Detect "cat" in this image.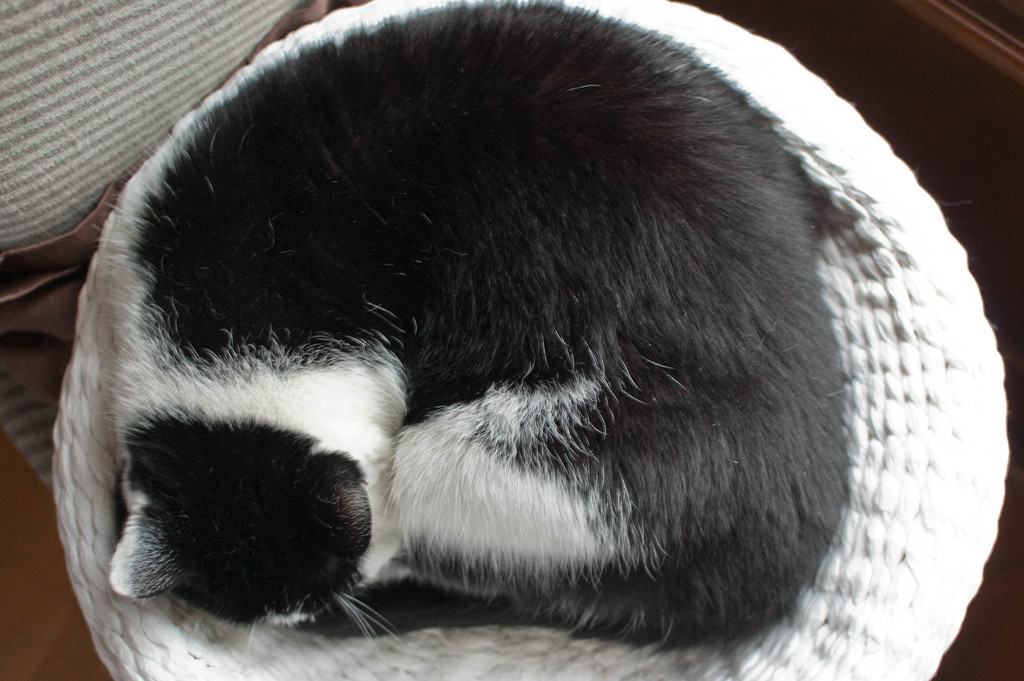
Detection: <region>98, 0, 854, 653</region>.
